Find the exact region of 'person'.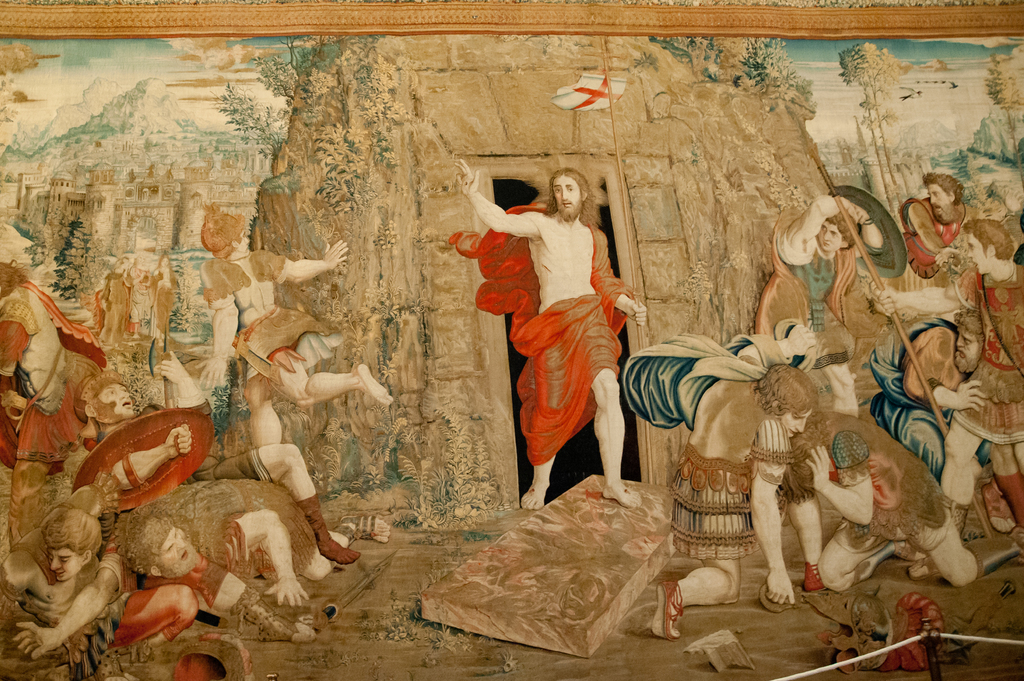
Exact region: <bbox>195, 198, 399, 442</bbox>.
